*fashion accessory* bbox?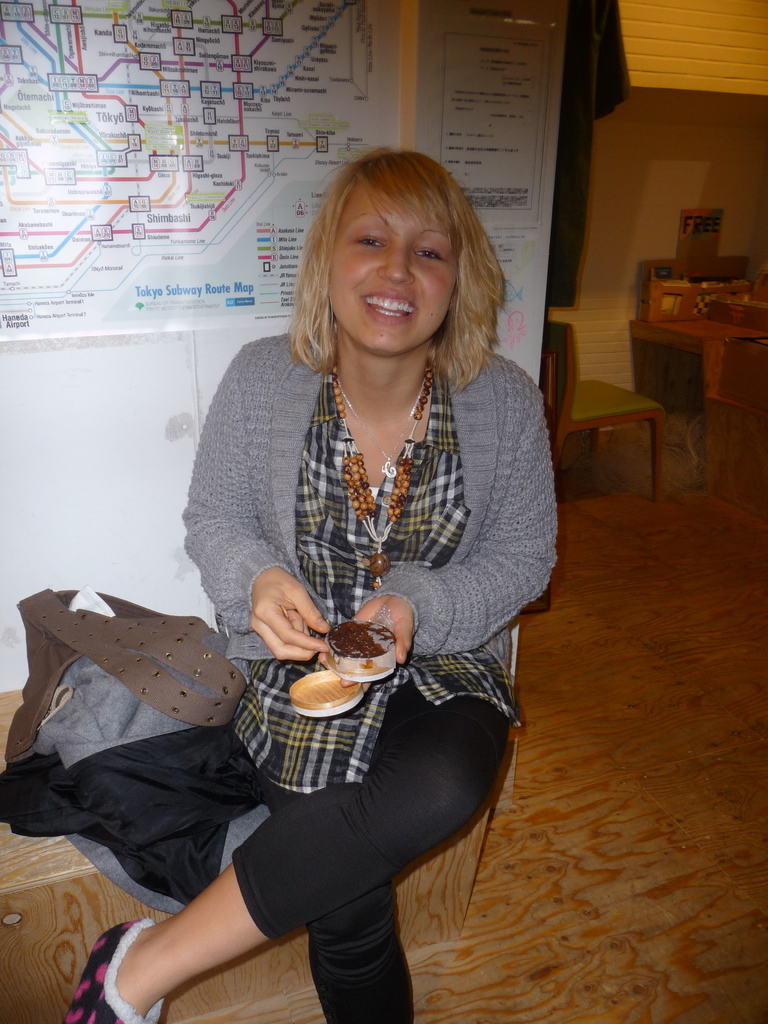
{"left": 337, "top": 365, "right": 431, "bottom": 483}
